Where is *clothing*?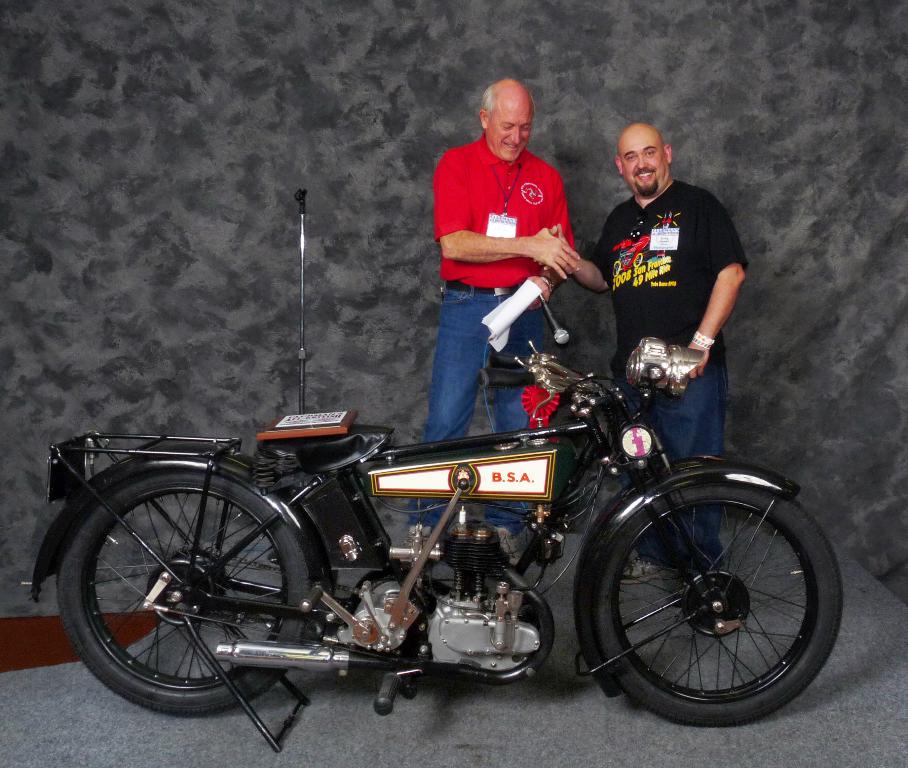
413,135,575,548.
